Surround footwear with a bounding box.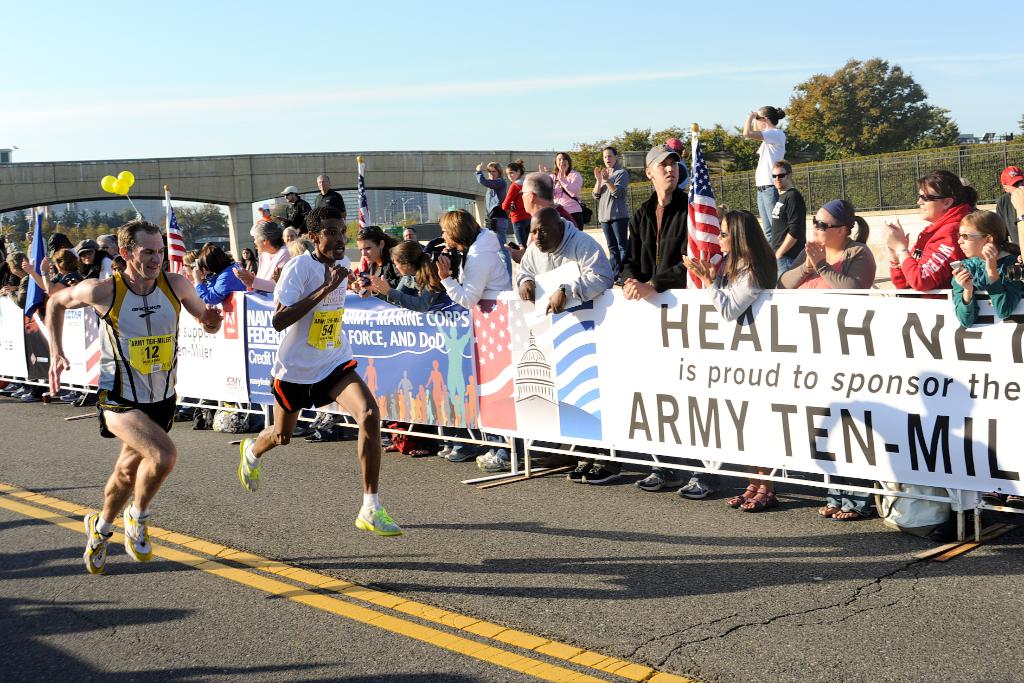
[236,436,265,490].
